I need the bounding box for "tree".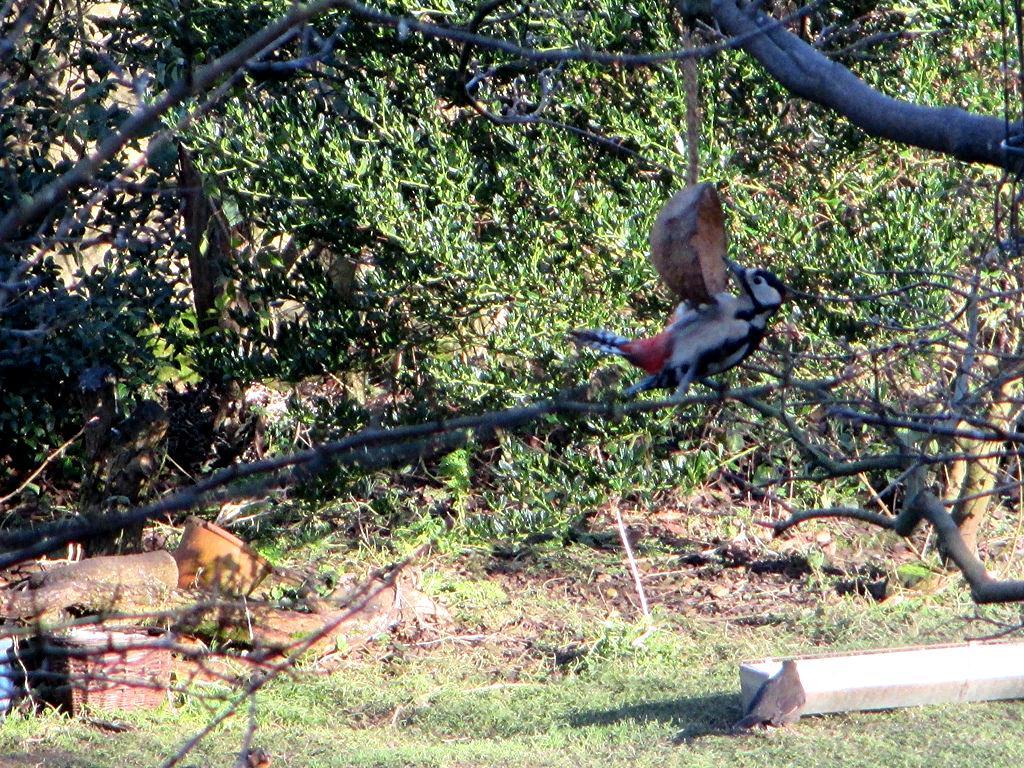
Here it is: box(0, 1, 1022, 578).
